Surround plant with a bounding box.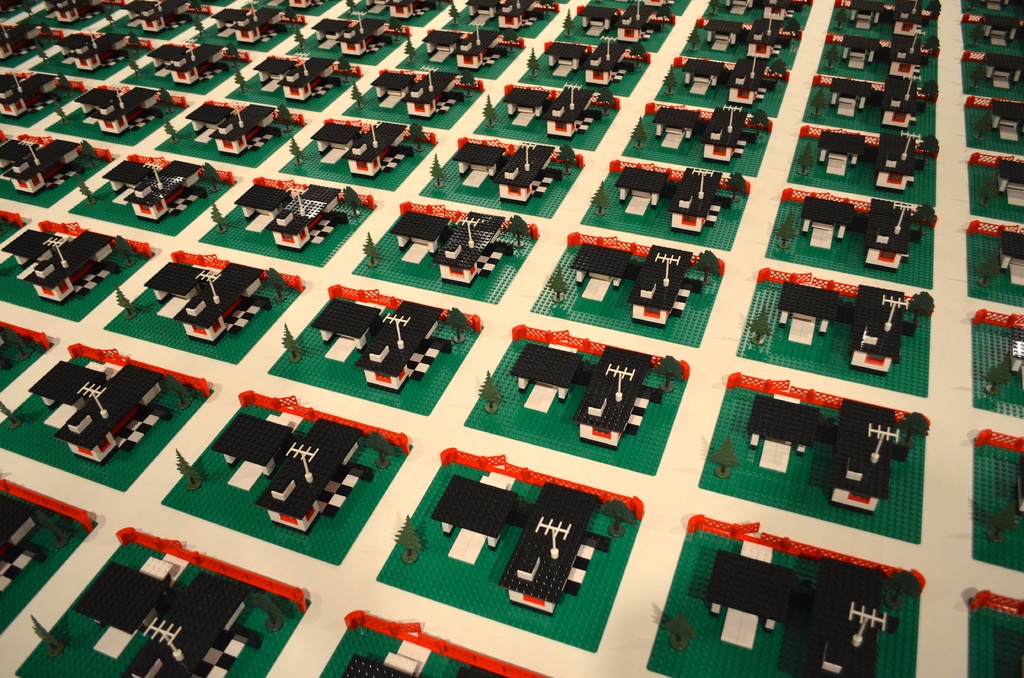
Rect(977, 353, 1018, 396).
